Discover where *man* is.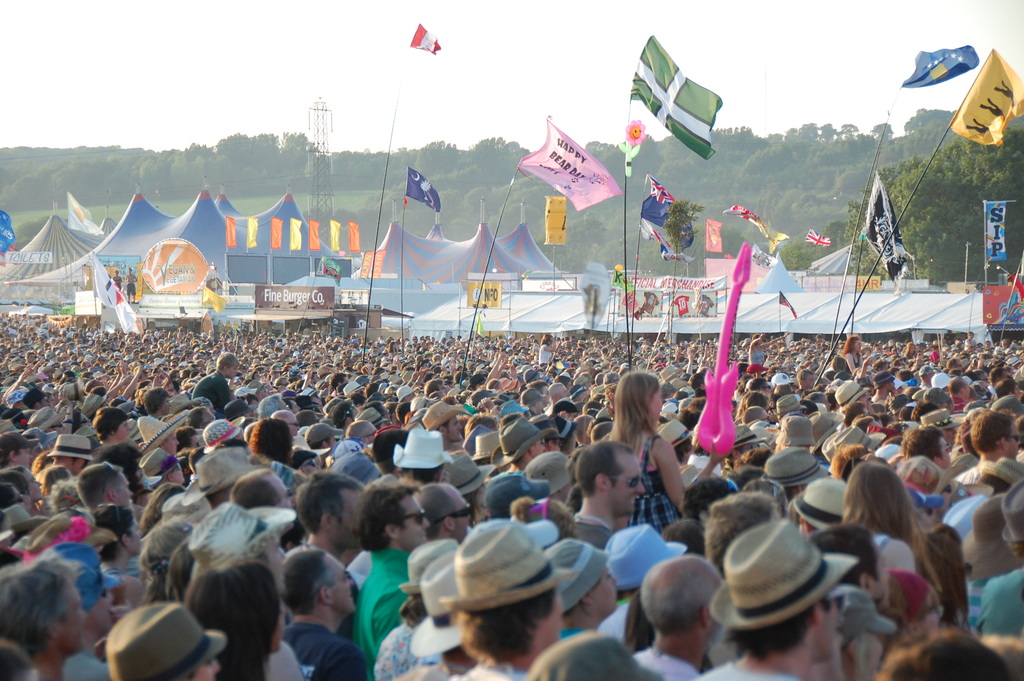
Discovered at [630,554,747,680].
